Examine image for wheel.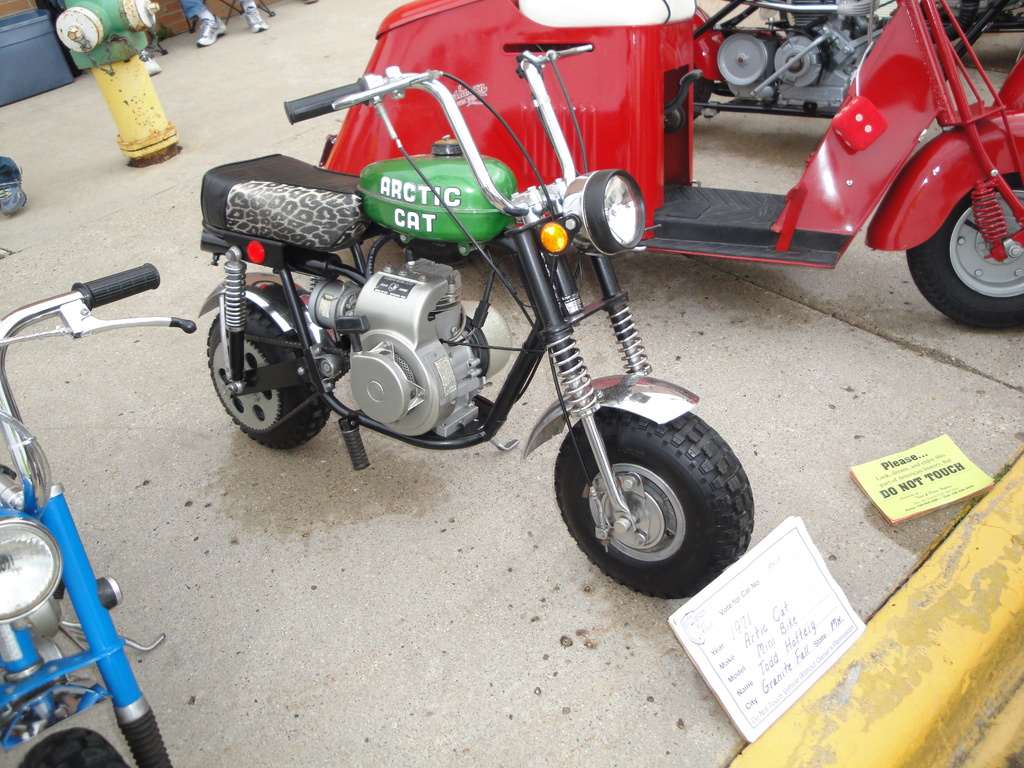
Examination result: locate(900, 169, 1023, 328).
